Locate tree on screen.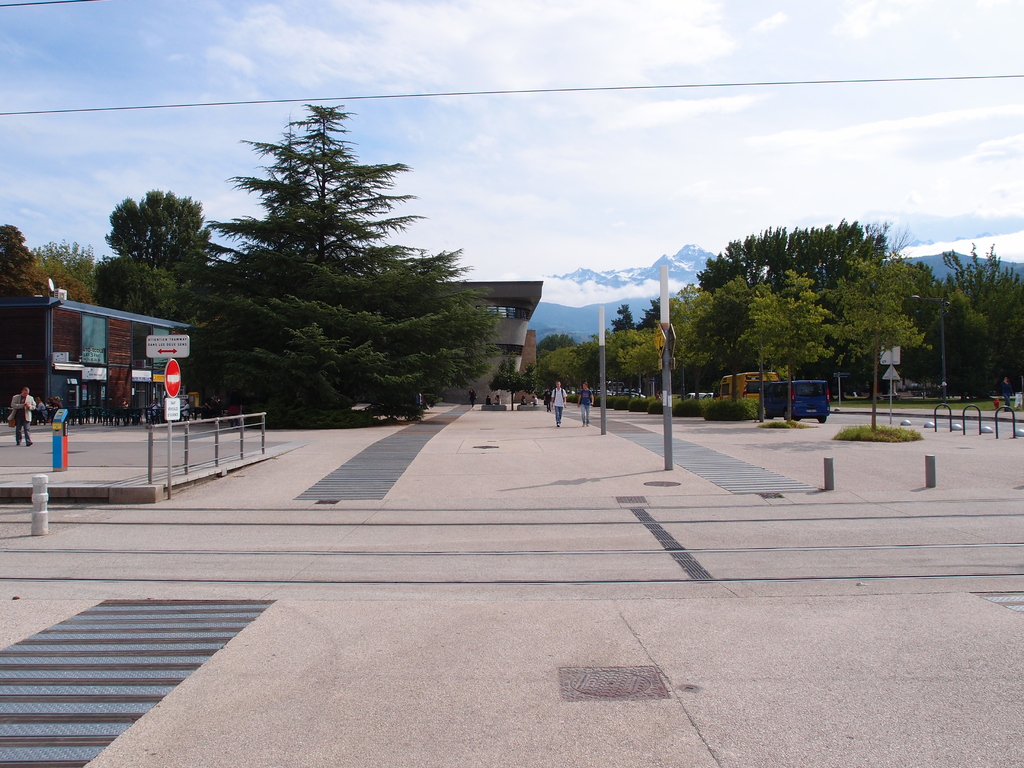
On screen at <region>520, 365, 546, 406</region>.
